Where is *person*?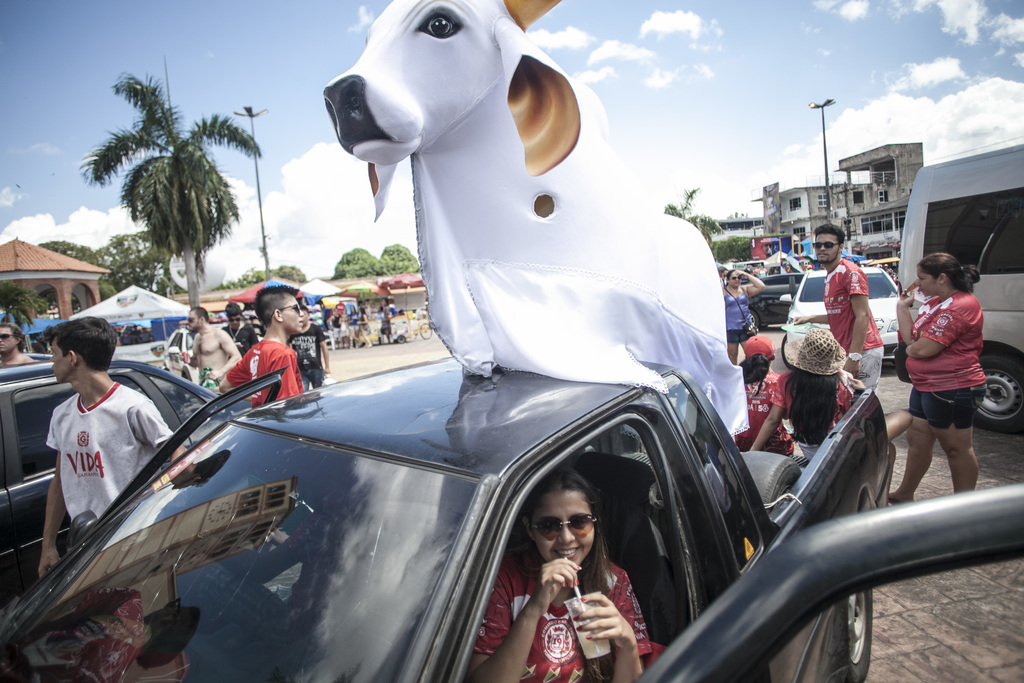
[456,468,660,682].
